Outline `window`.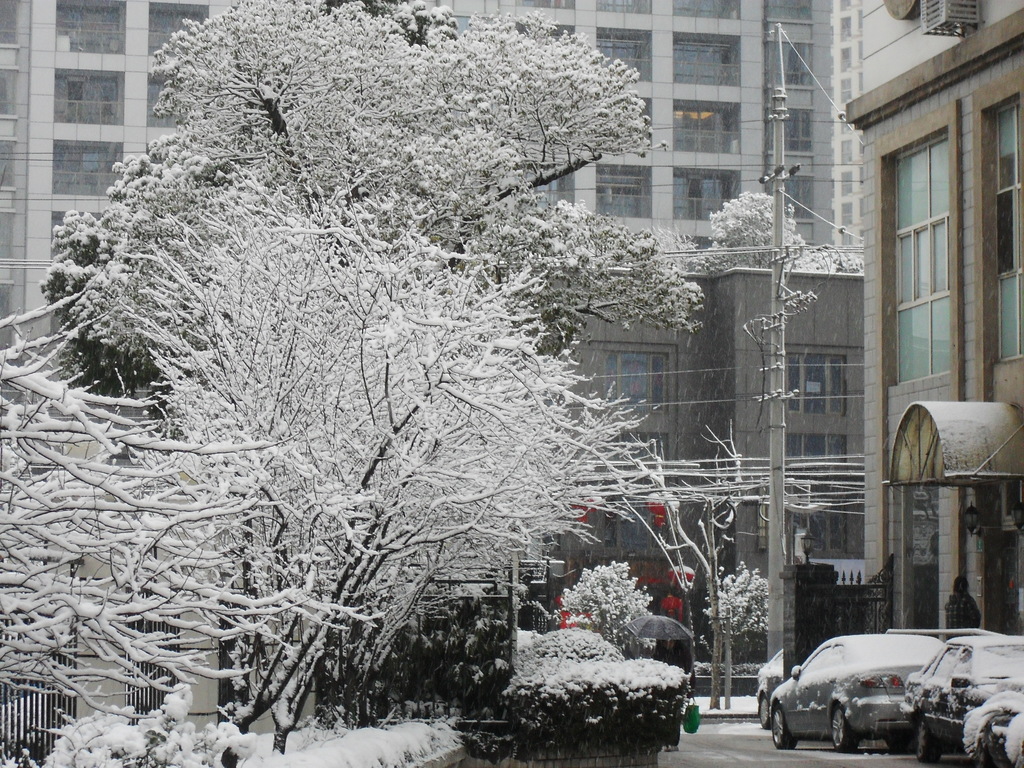
Outline: [left=599, top=351, right=663, bottom=409].
